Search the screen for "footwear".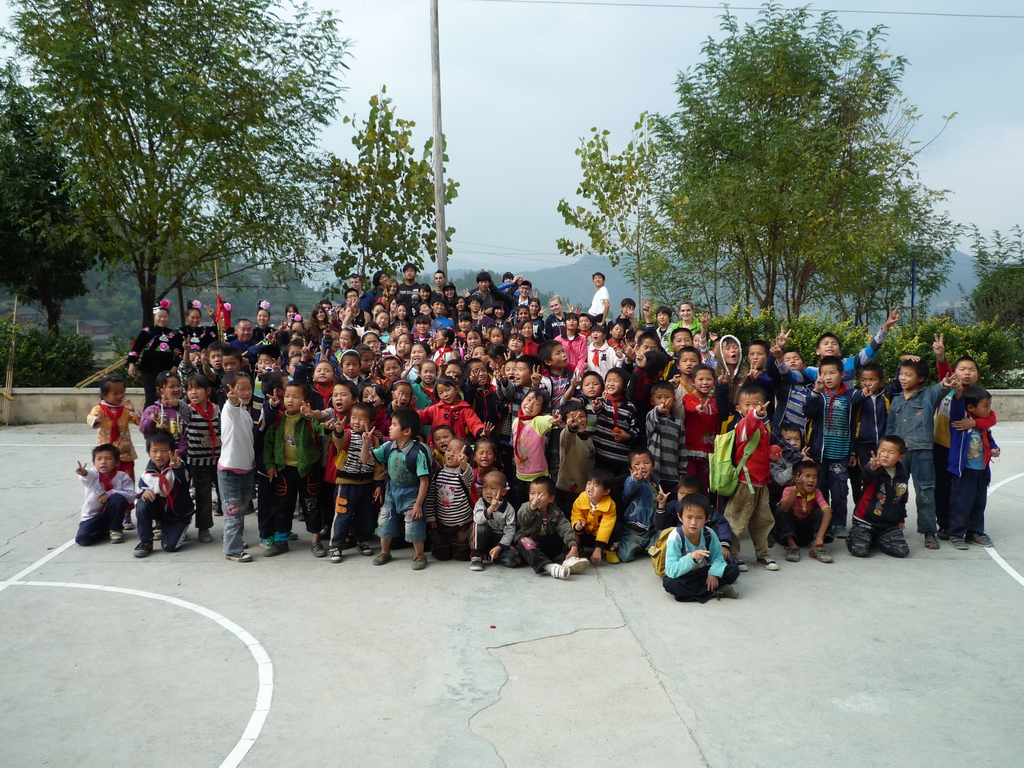
Found at [372, 552, 394, 564].
